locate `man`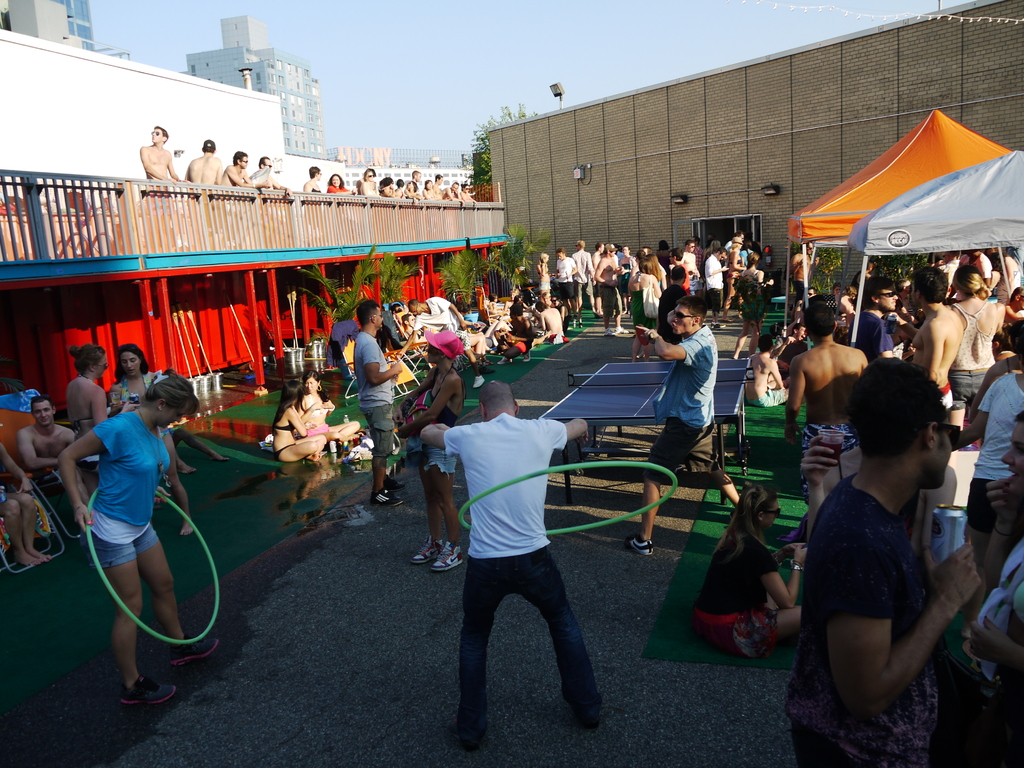
pyautogui.locateOnScreen(227, 147, 260, 188)
